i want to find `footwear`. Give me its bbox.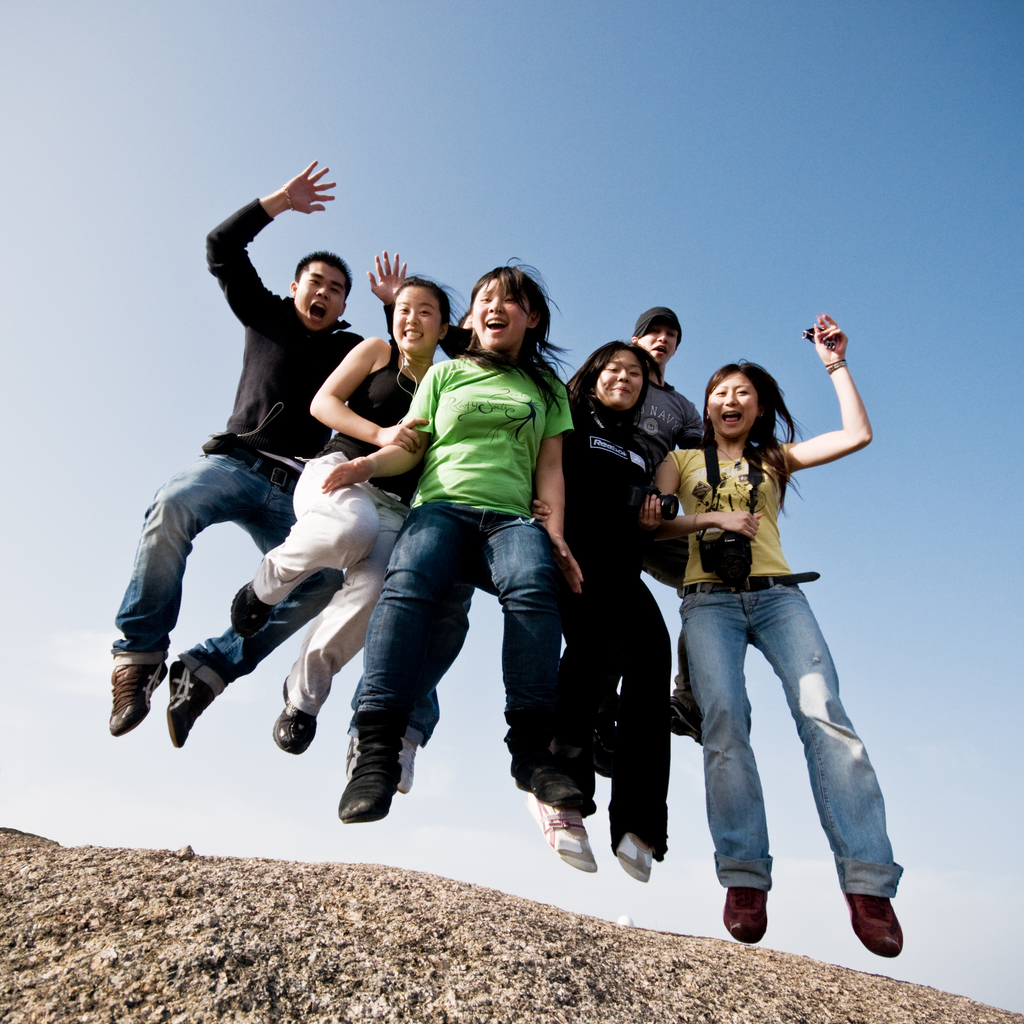
(523, 788, 600, 881).
